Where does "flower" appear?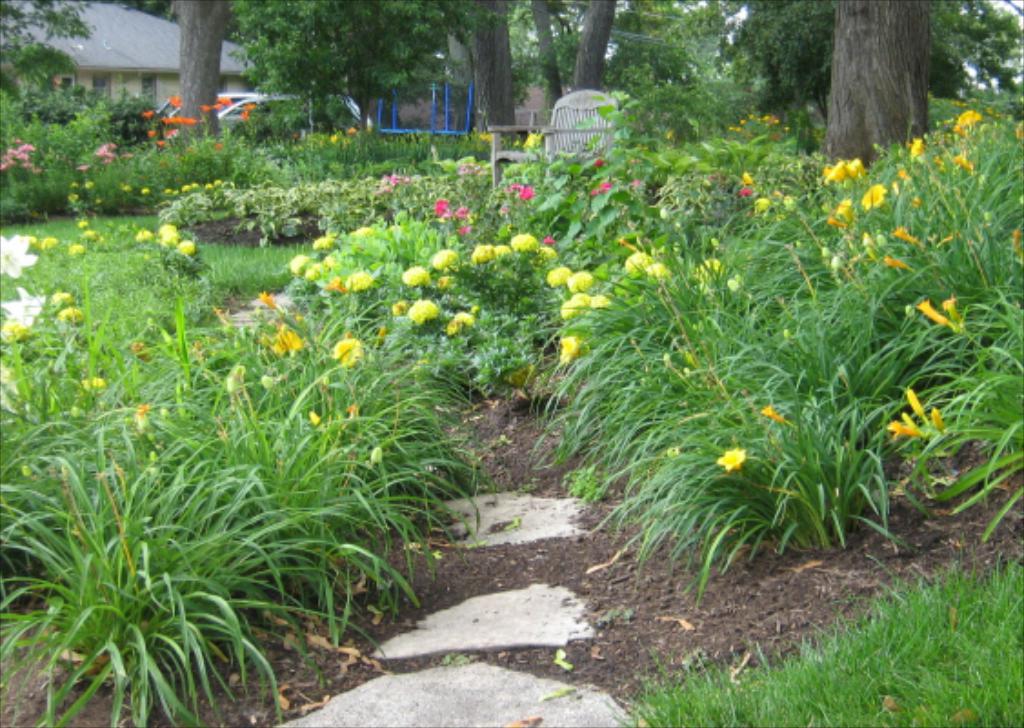
Appears at [x1=0, y1=231, x2=40, y2=284].
